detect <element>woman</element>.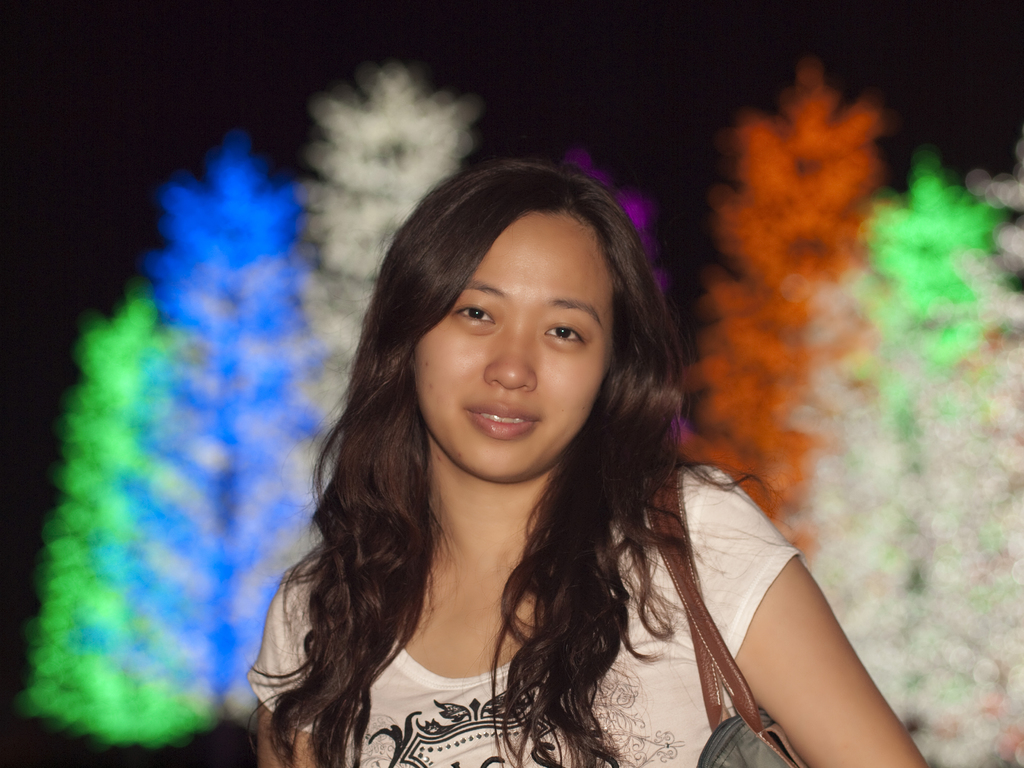
Detected at Rect(246, 158, 925, 767).
